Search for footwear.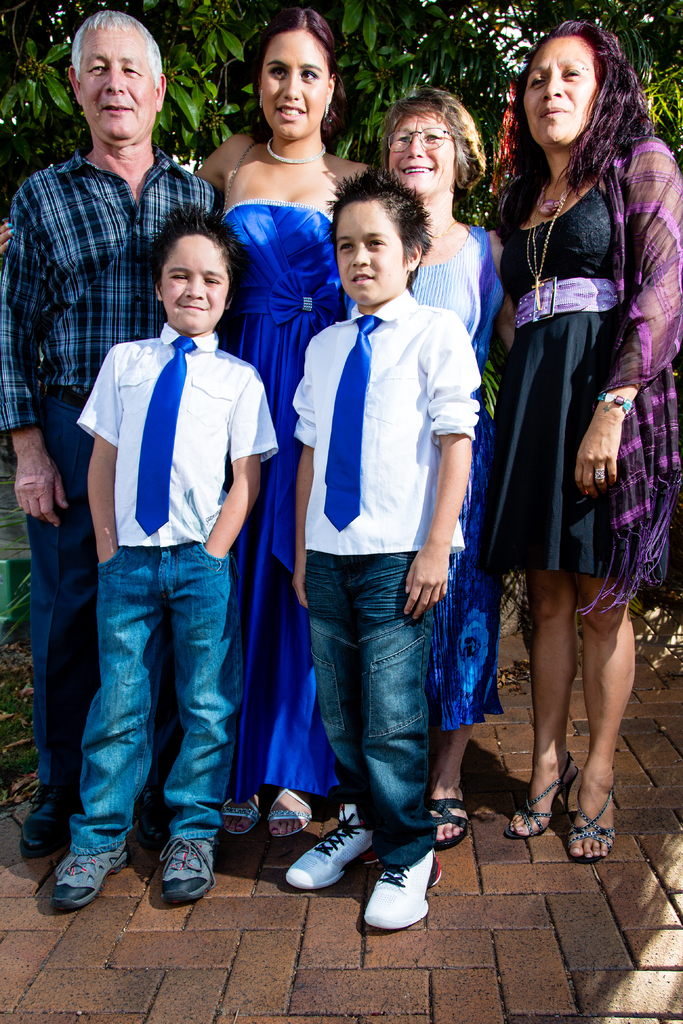
Found at [220, 793, 263, 833].
